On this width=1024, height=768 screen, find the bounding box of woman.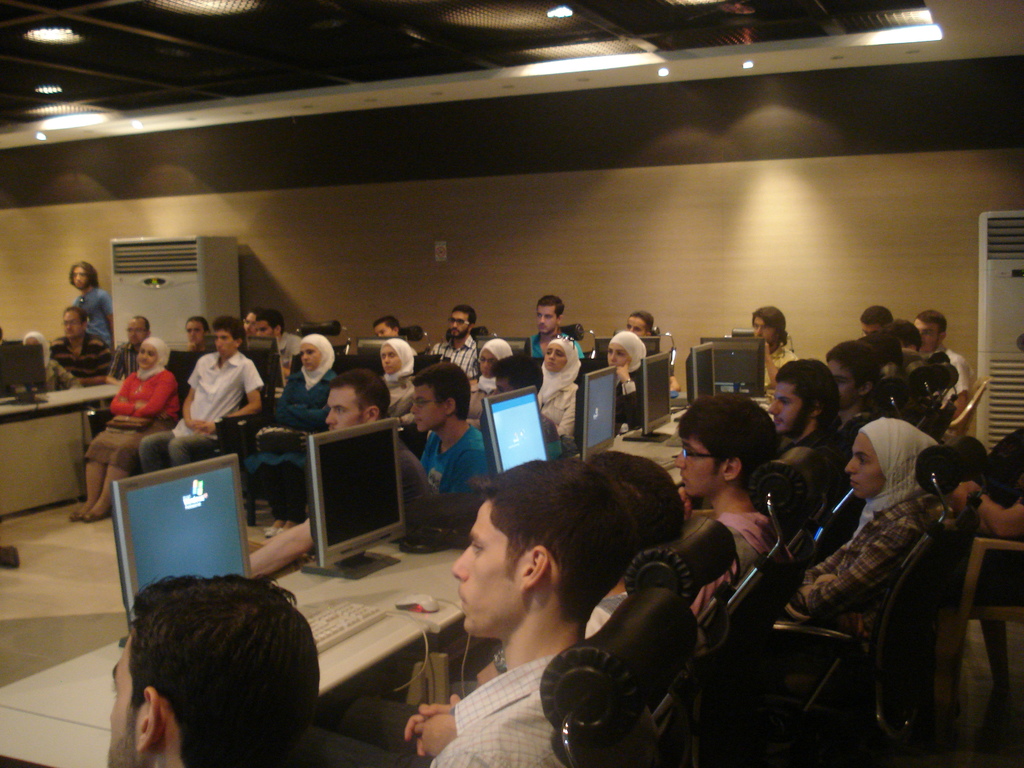
Bounding box: bbox(605, 330, 646, 438).
